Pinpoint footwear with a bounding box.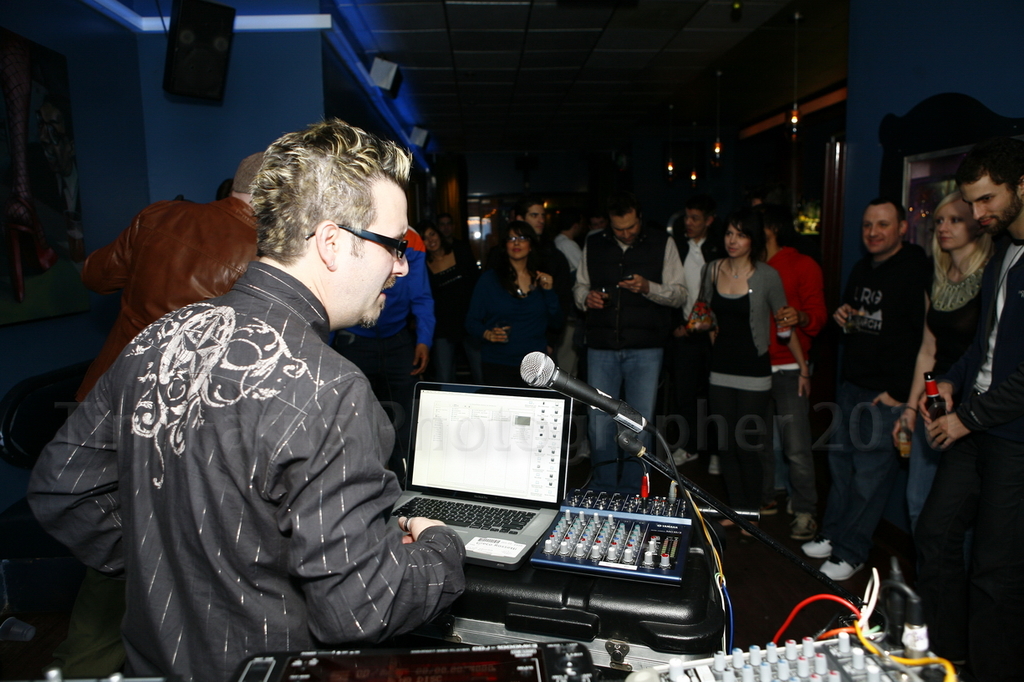
box(863, 619, 887, 643).
